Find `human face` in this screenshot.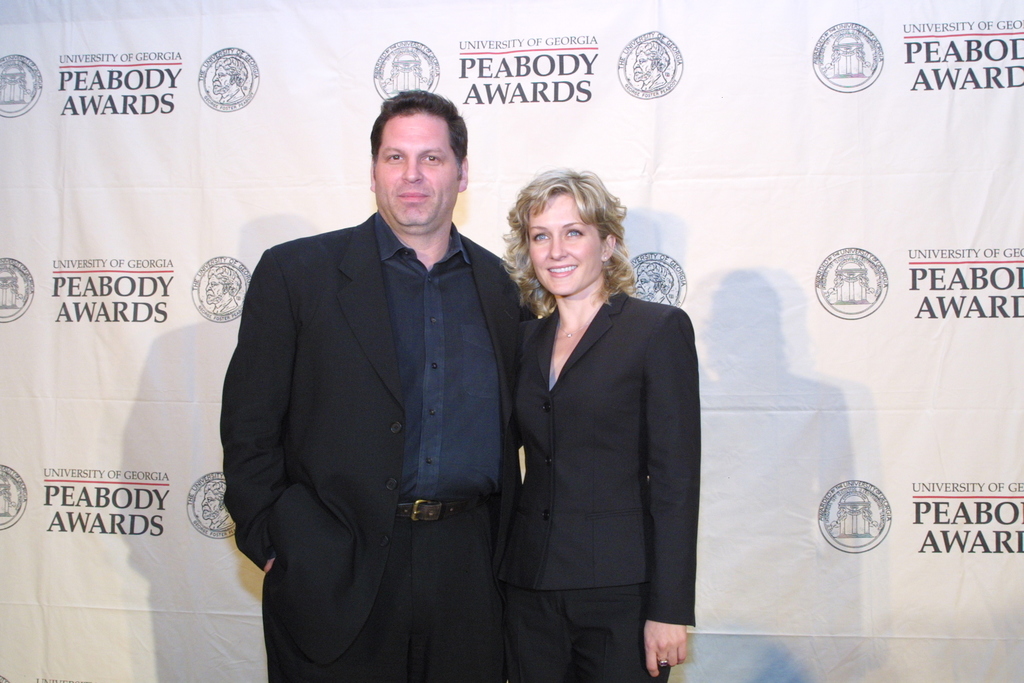
The bounding box for `human face` is [x1=528, y1=186, x2=607, y2=299].
